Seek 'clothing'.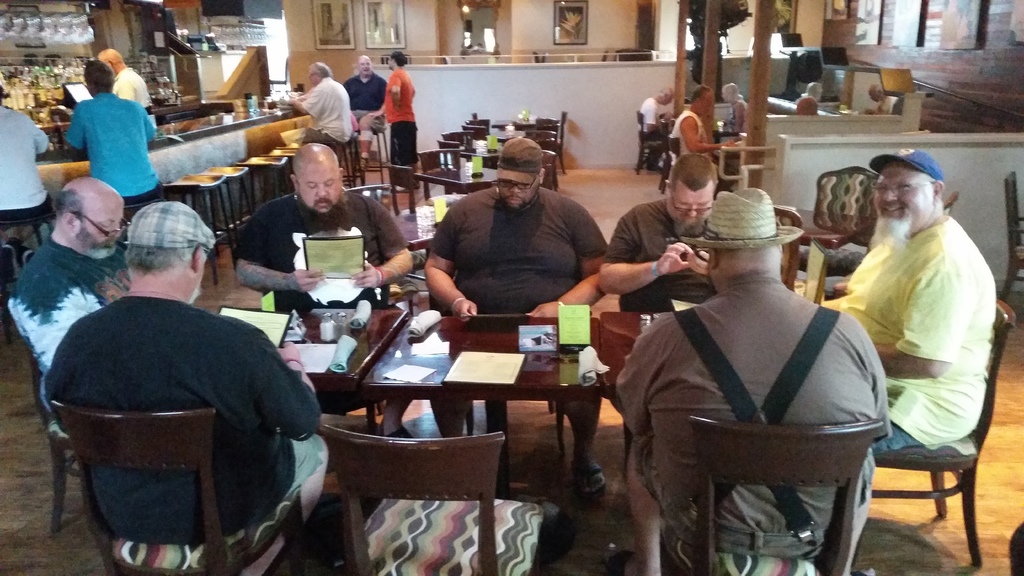
(632,93,666,139).
